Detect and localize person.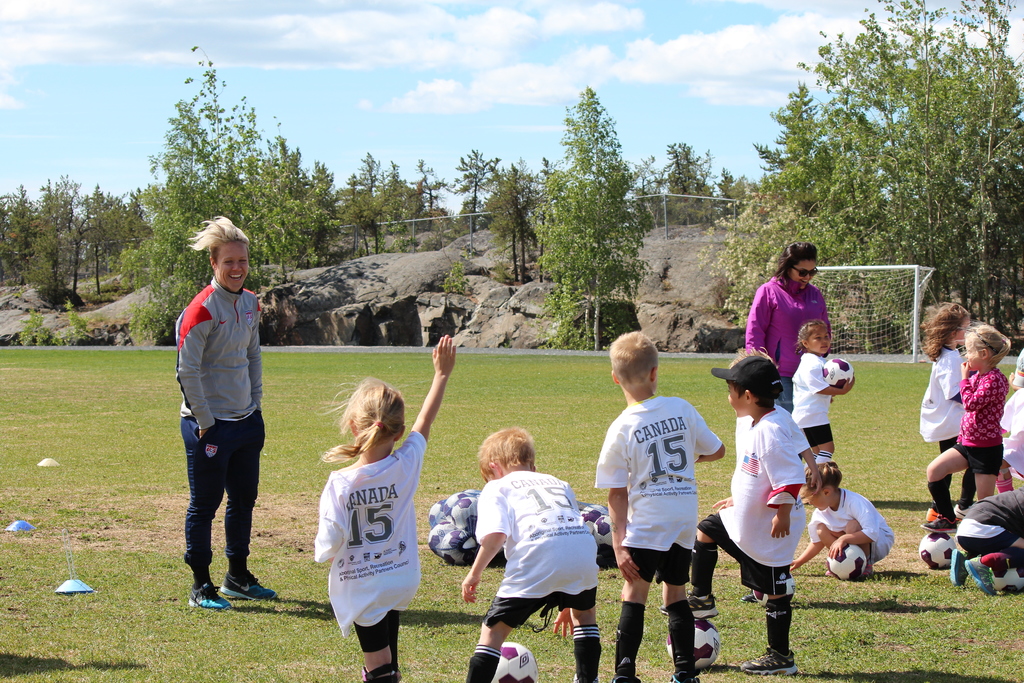
Localized at region(918, 299, 966, 502).
